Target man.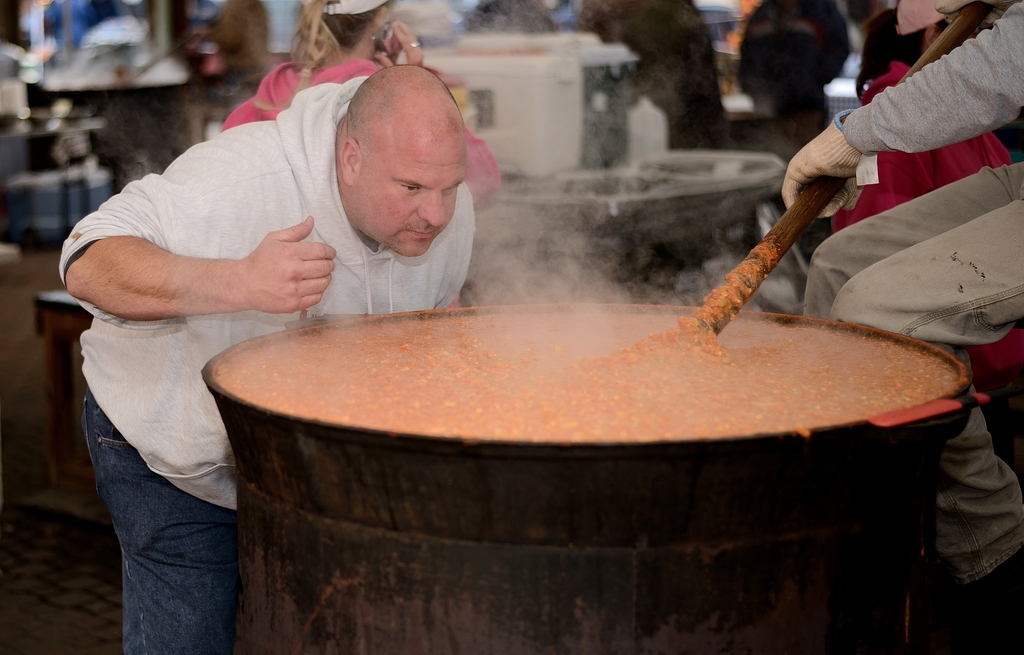
Target region: 785/0/1023/623.
